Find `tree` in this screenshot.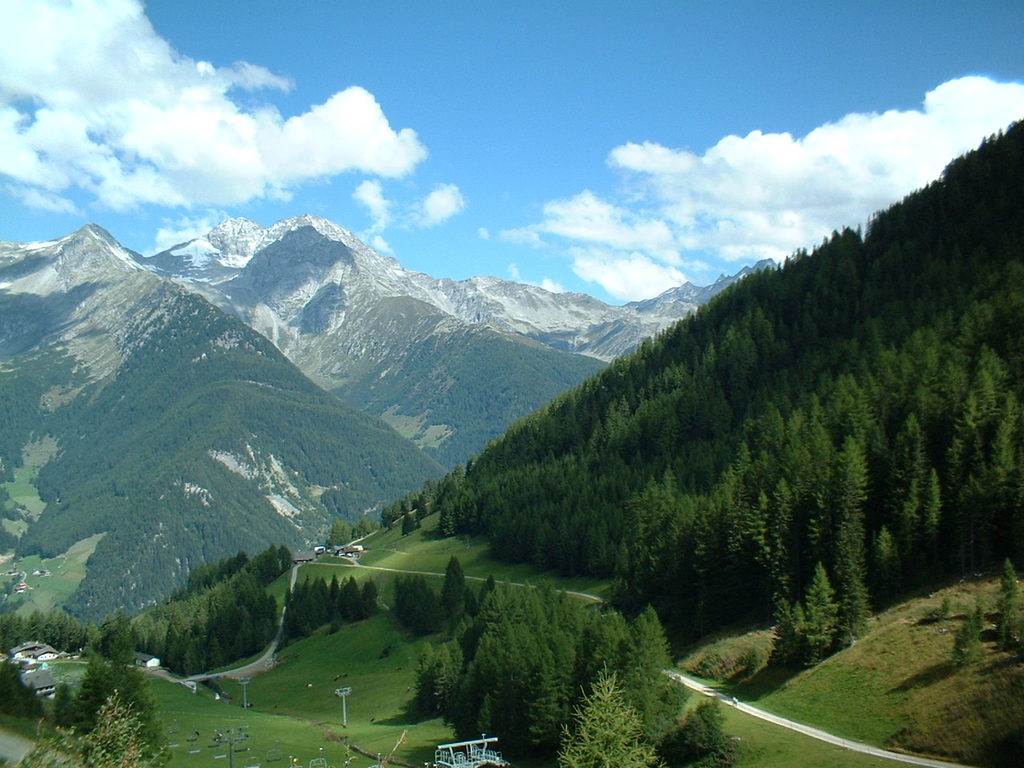
The bounding box for `tree` is {"left": 213, "top": 606, "right": 261, "bottom": 656}.
